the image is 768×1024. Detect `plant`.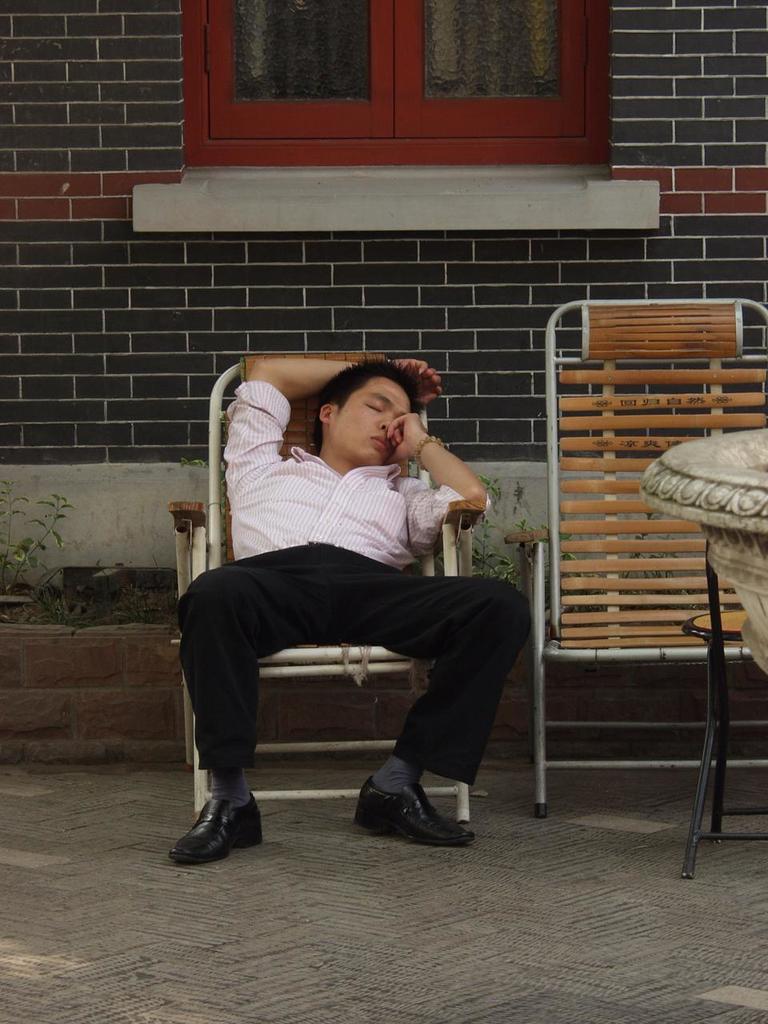
Detection: [0,458,76,619].
